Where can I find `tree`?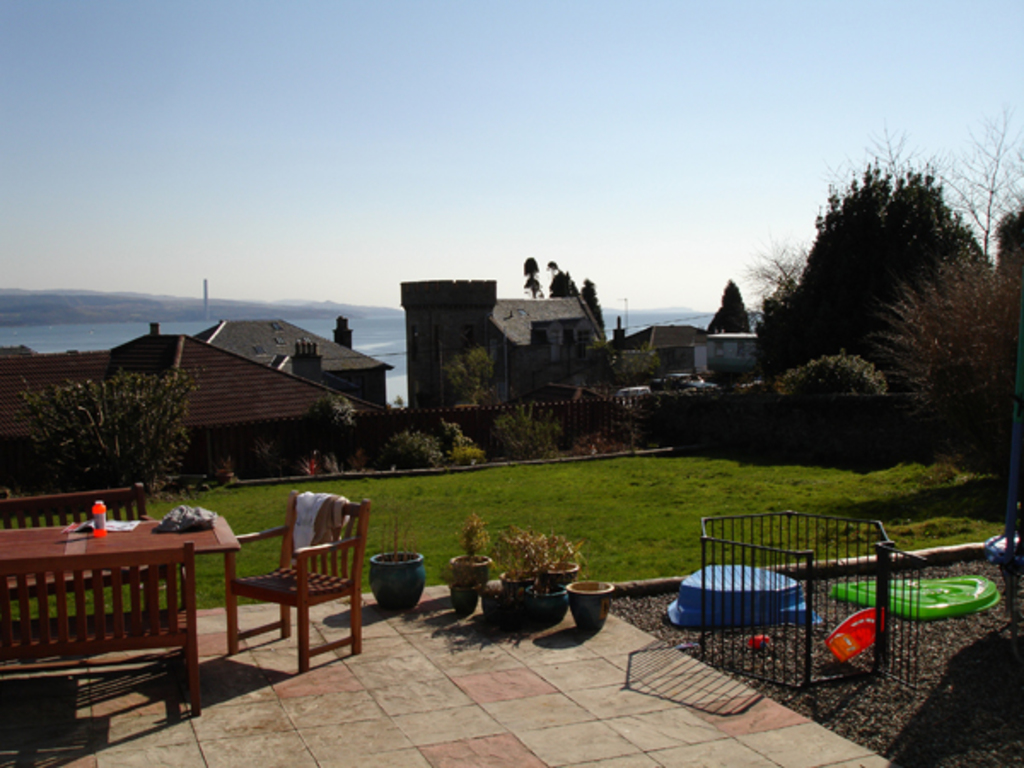
You can find it at 442:345:500:410.
